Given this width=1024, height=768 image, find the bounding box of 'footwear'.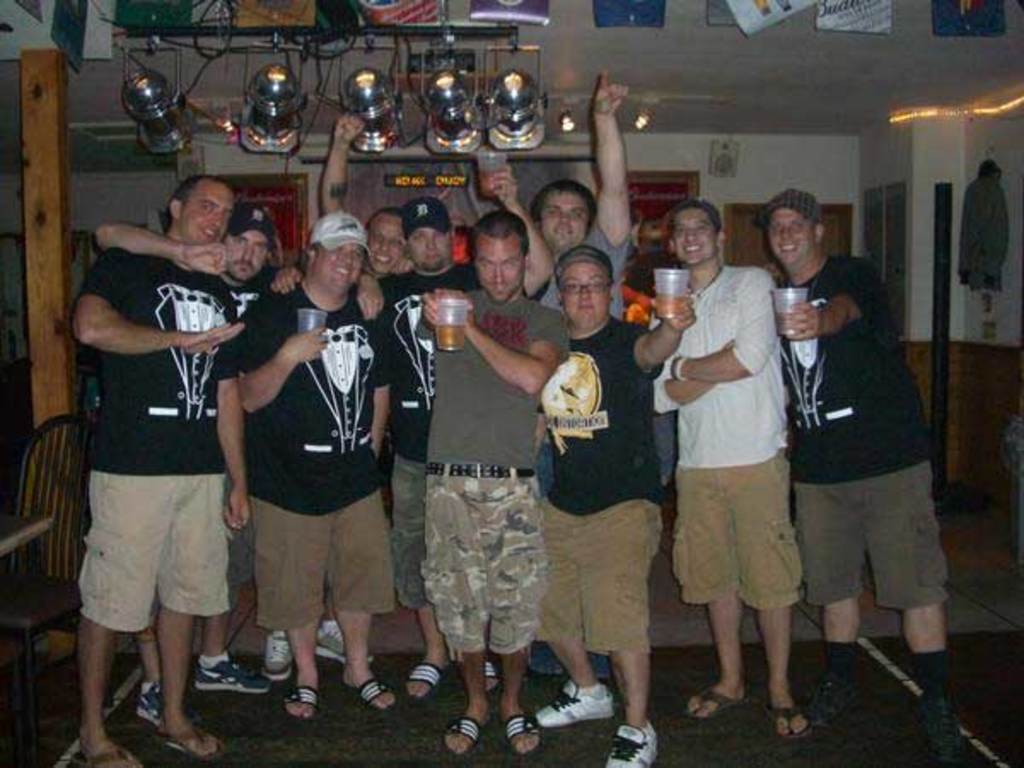
{"x1": 130, "y1": 681, "x2": 201, "y2": 727}.
